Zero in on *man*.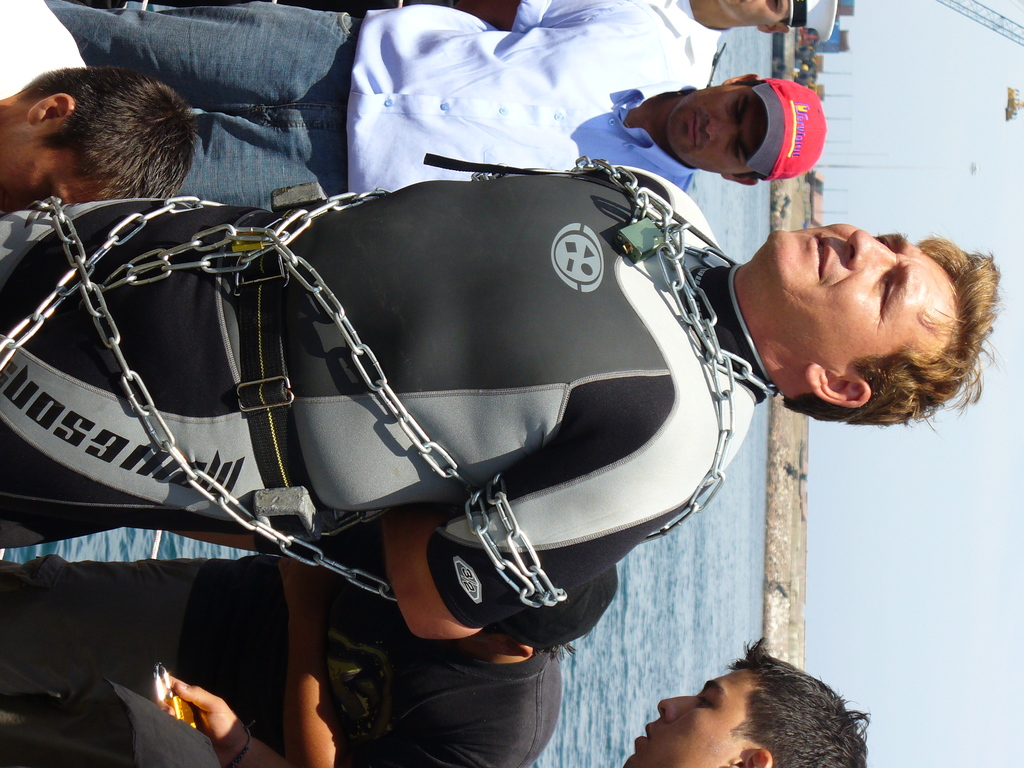
Zeroed in: bbox=[0, 556, 620, 767].
